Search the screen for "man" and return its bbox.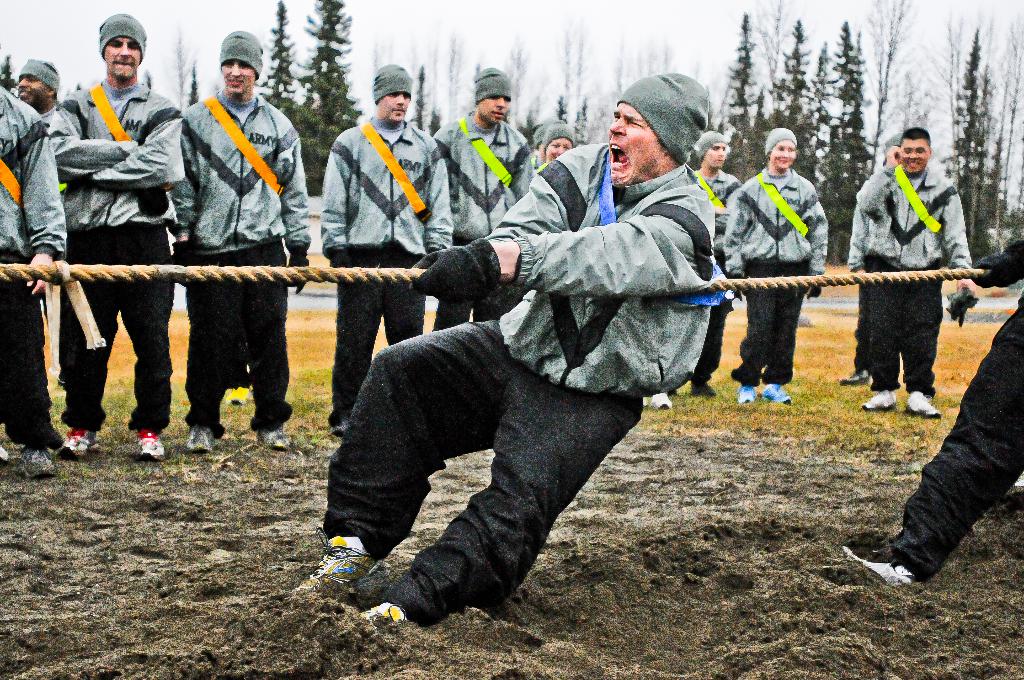
Found: {"x1": 44, "y1": 10, "x2": 186, "y2": 460}.
